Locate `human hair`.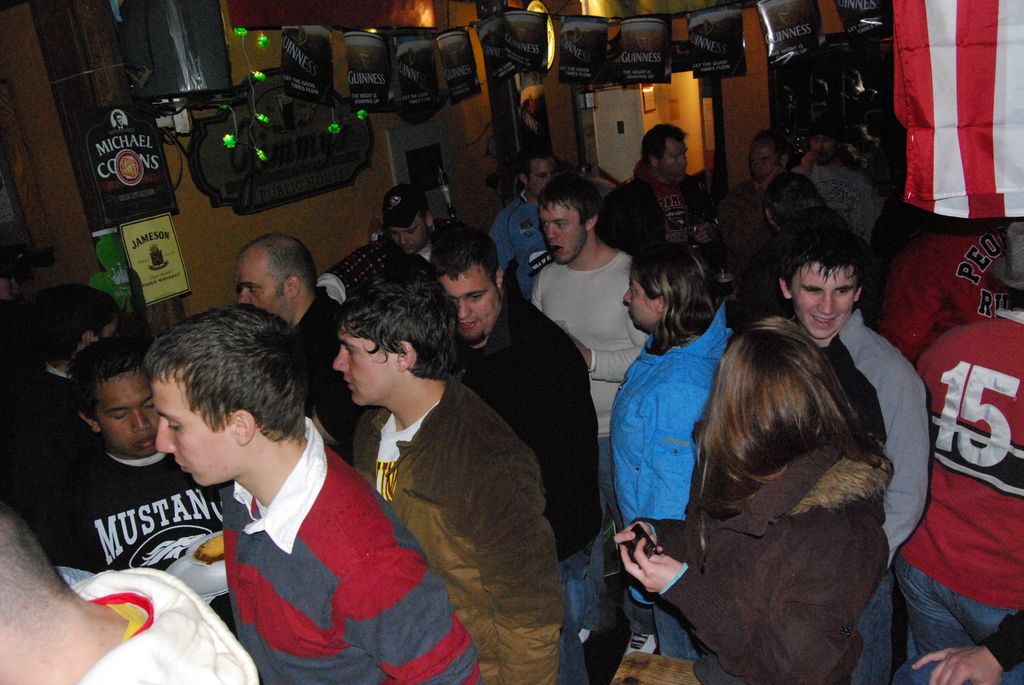
Bounding box: l=237, t=232, r=322, b=299.
